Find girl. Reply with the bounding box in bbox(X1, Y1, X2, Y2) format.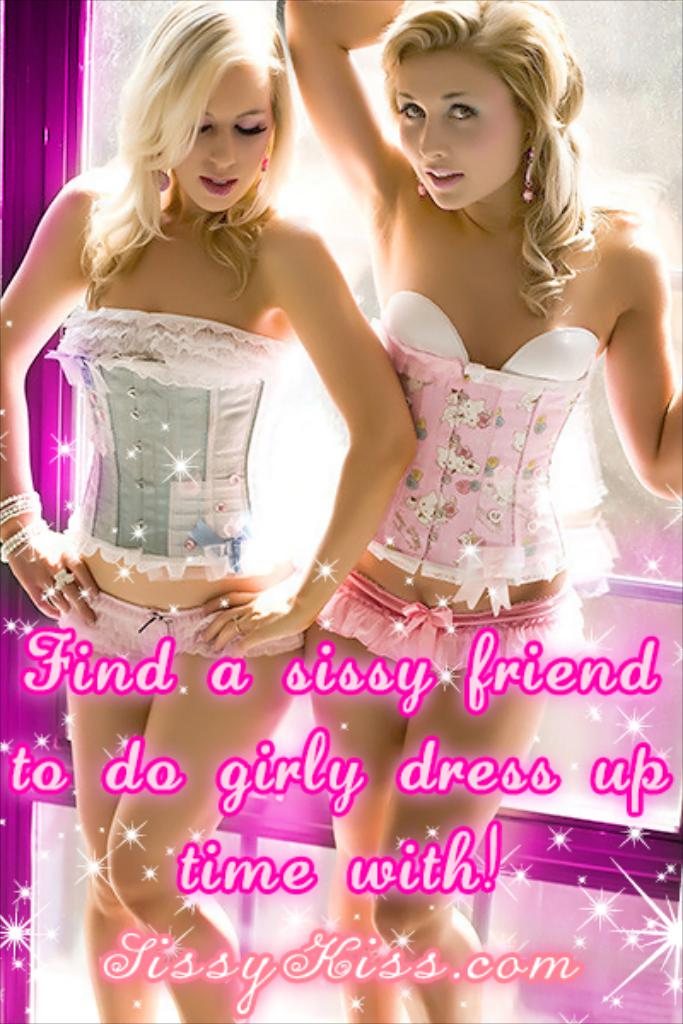
bbox(280, 0, 681, 1022).
